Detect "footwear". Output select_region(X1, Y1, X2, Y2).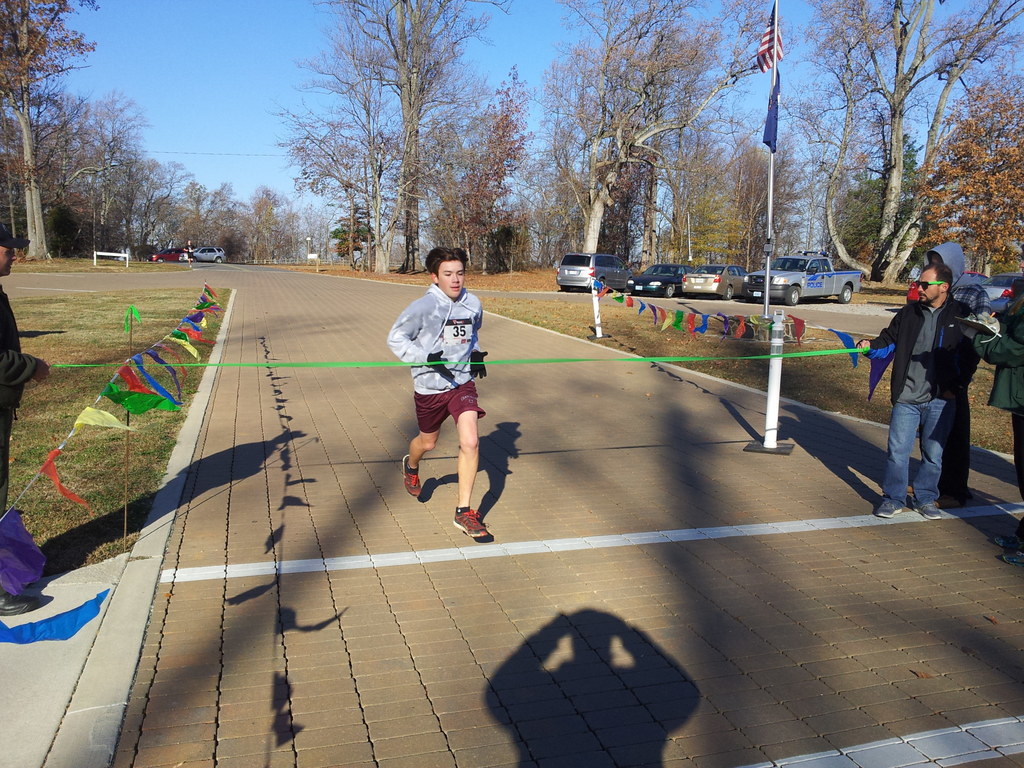
select_region(403, 450, 422, 500).
